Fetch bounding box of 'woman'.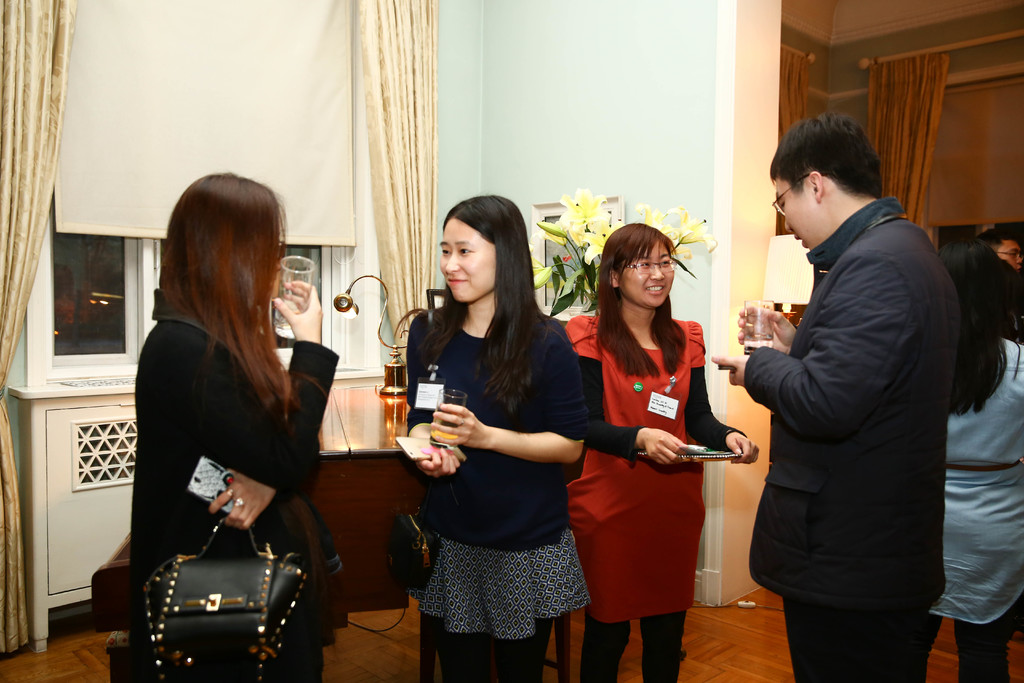
Bbox: bbox(409, 195, 593, 682).
